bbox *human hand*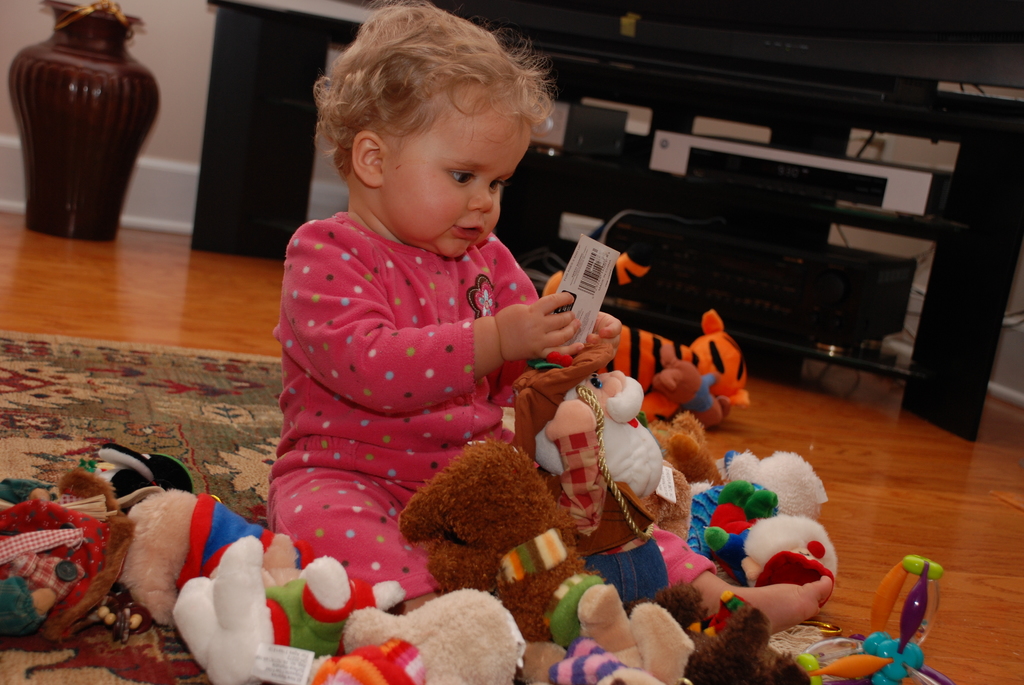
locate(494, 281, 589, 366)
